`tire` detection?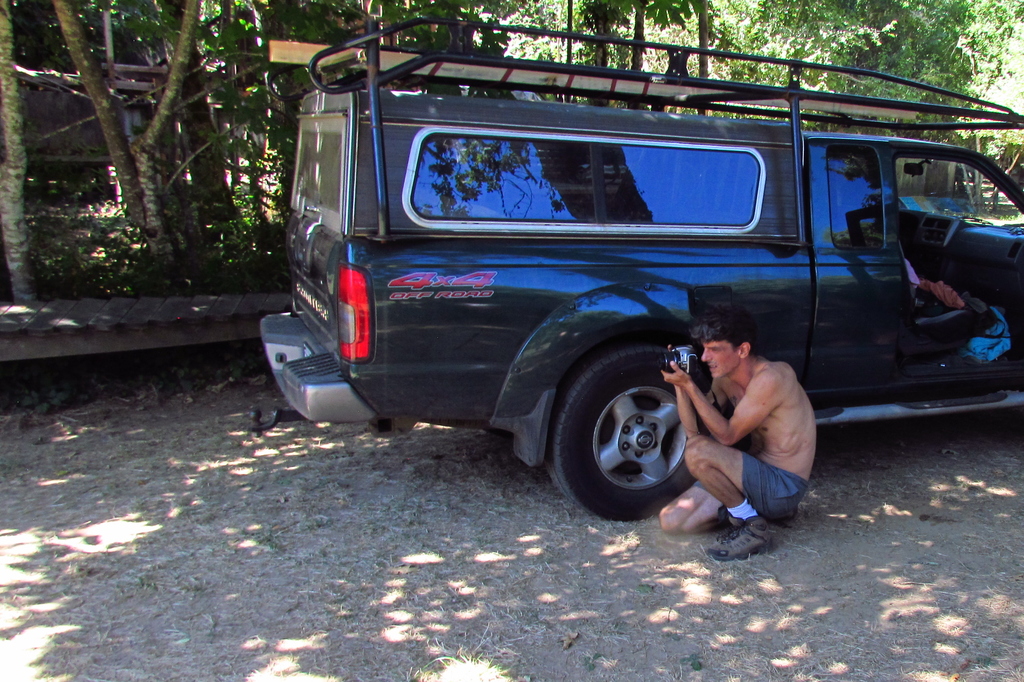
[x1=563, y1=349, x2=713, y2=518]
